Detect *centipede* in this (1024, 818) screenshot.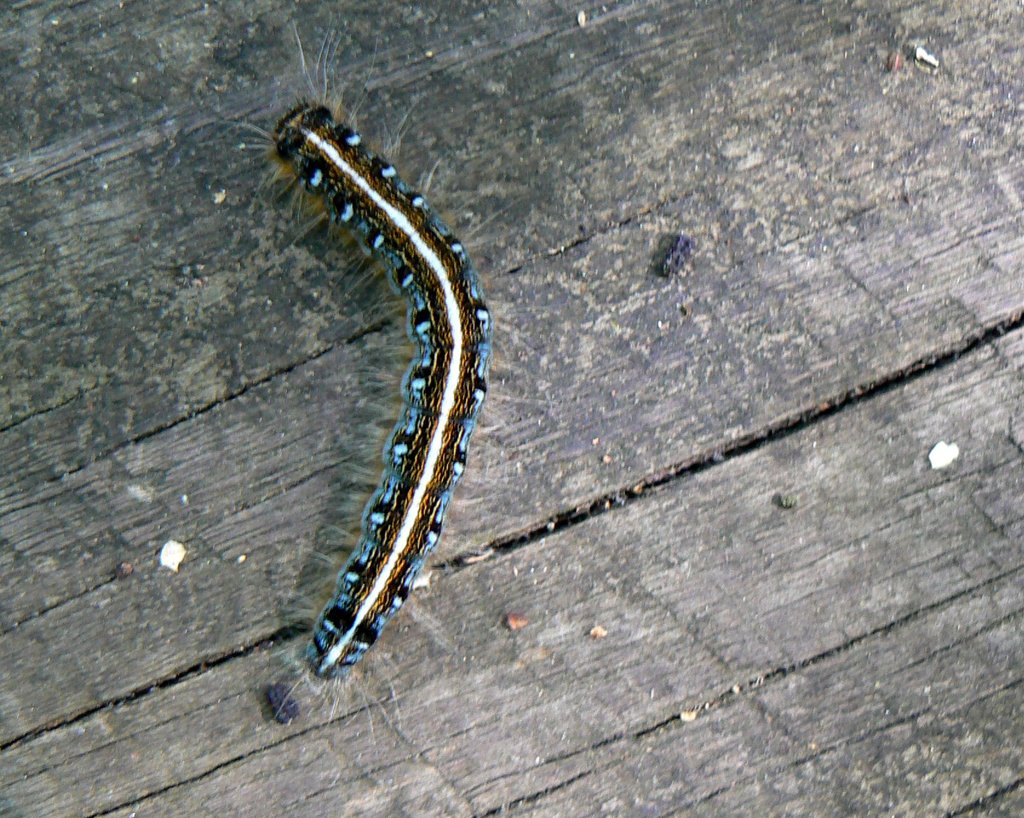
Detection: <bbox>269, 24, 531, 767</bbox>.
